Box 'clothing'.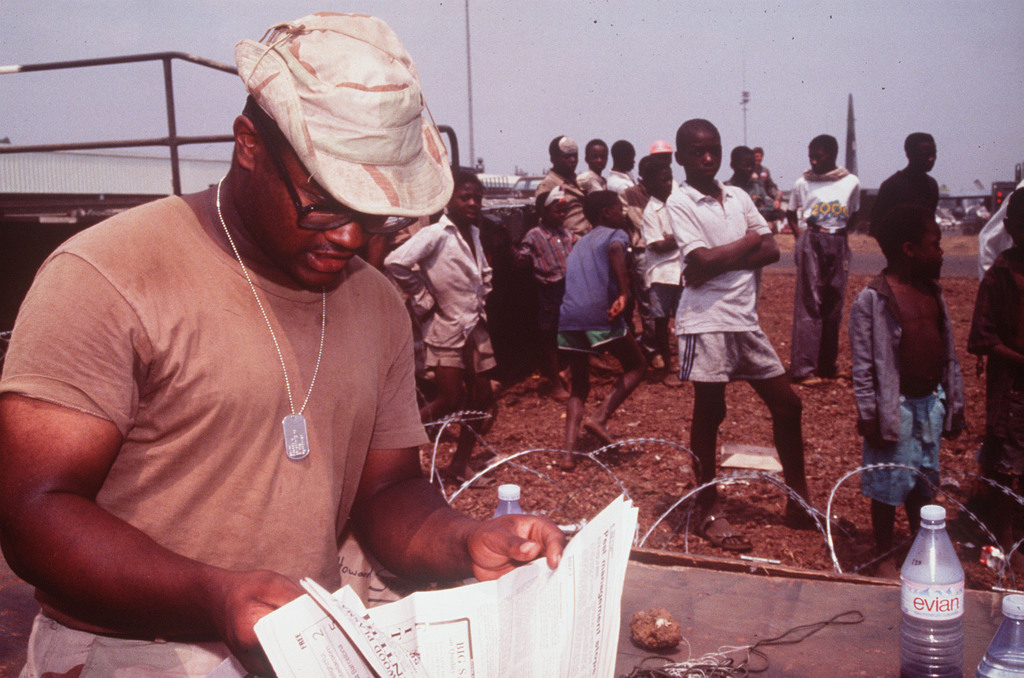
region(844, 291, 975, 531).
